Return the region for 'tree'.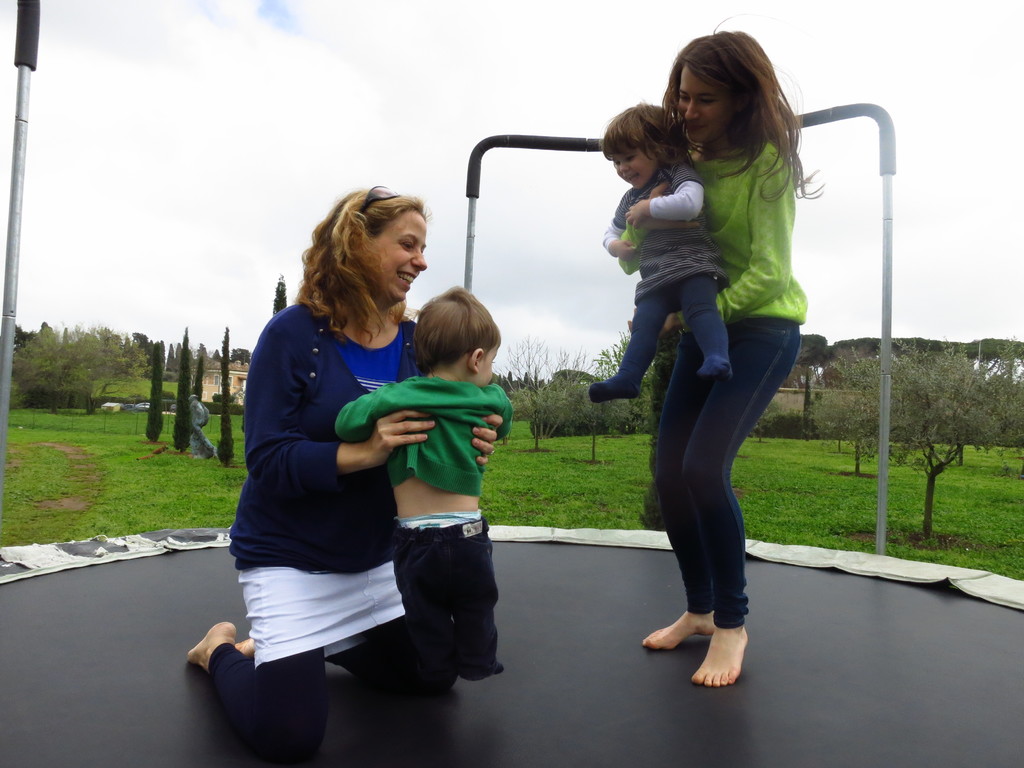
{"x1": 527, "y1": 321, "x2": 678, "y2": 438}.
